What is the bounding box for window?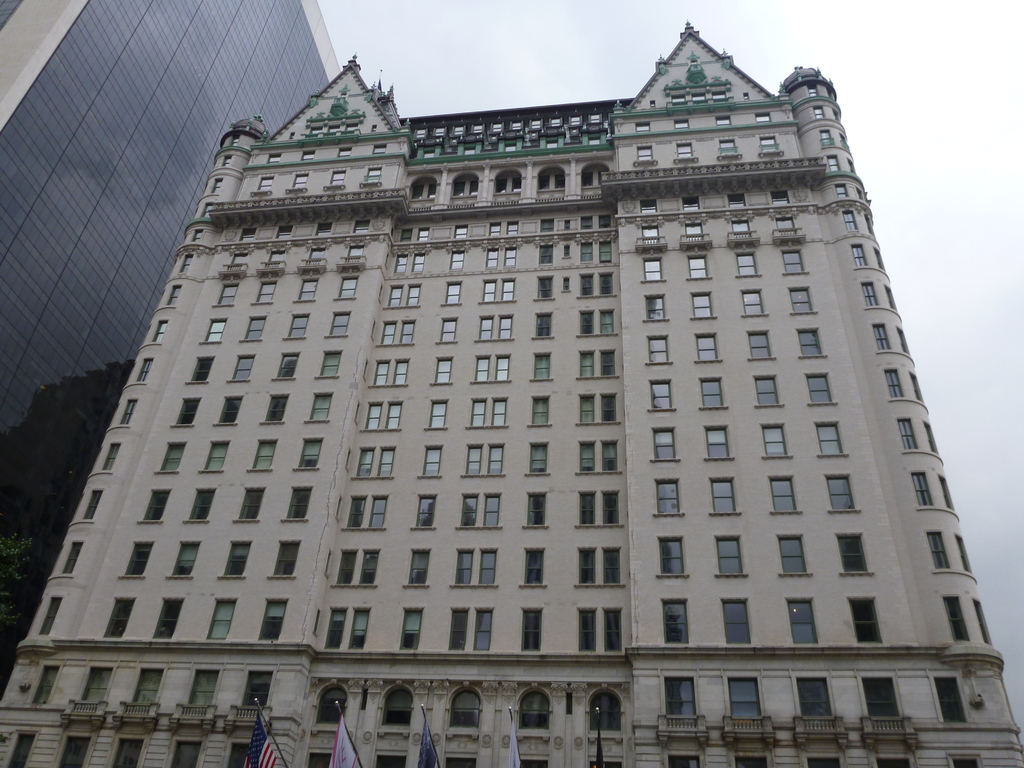
box(444, 758, 475, 767).
